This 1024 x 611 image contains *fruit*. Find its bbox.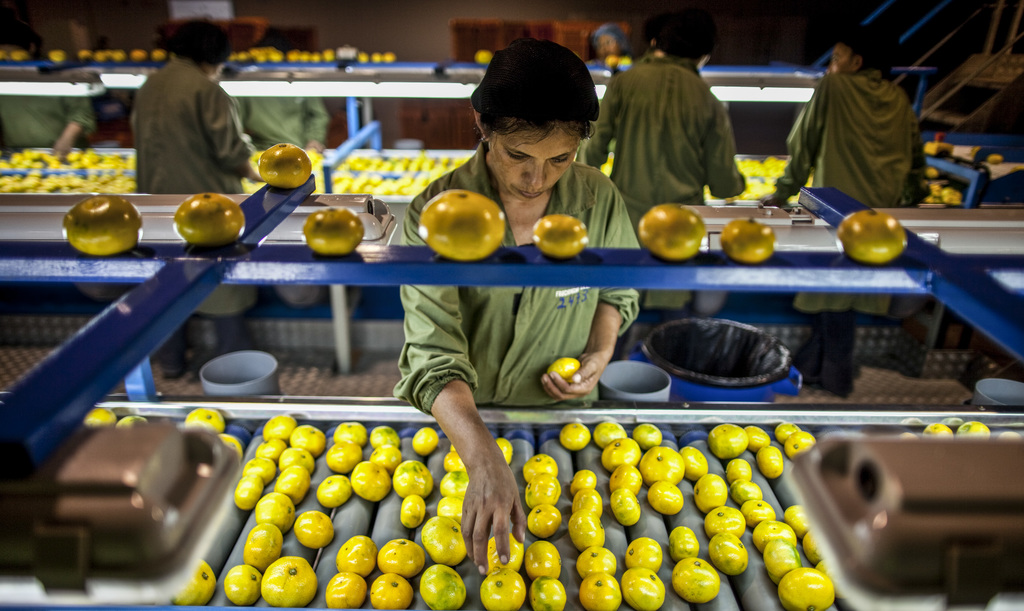
bbox=[84, 408, 119, 425].
